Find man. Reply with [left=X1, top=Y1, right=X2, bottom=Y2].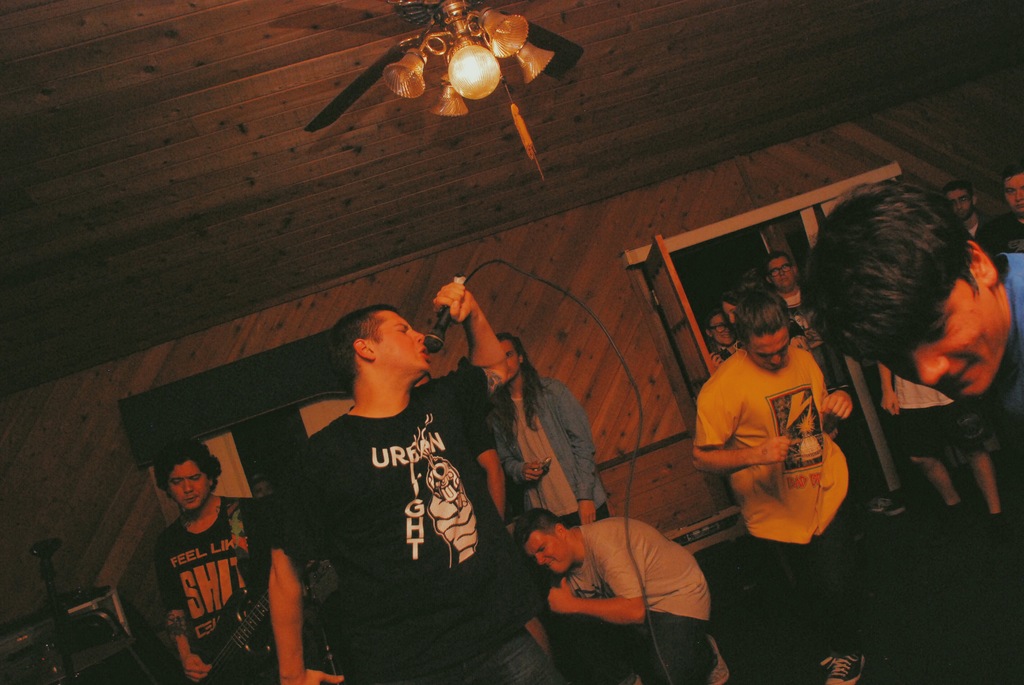
[left=489, top=345, right=627, bottom=525].
